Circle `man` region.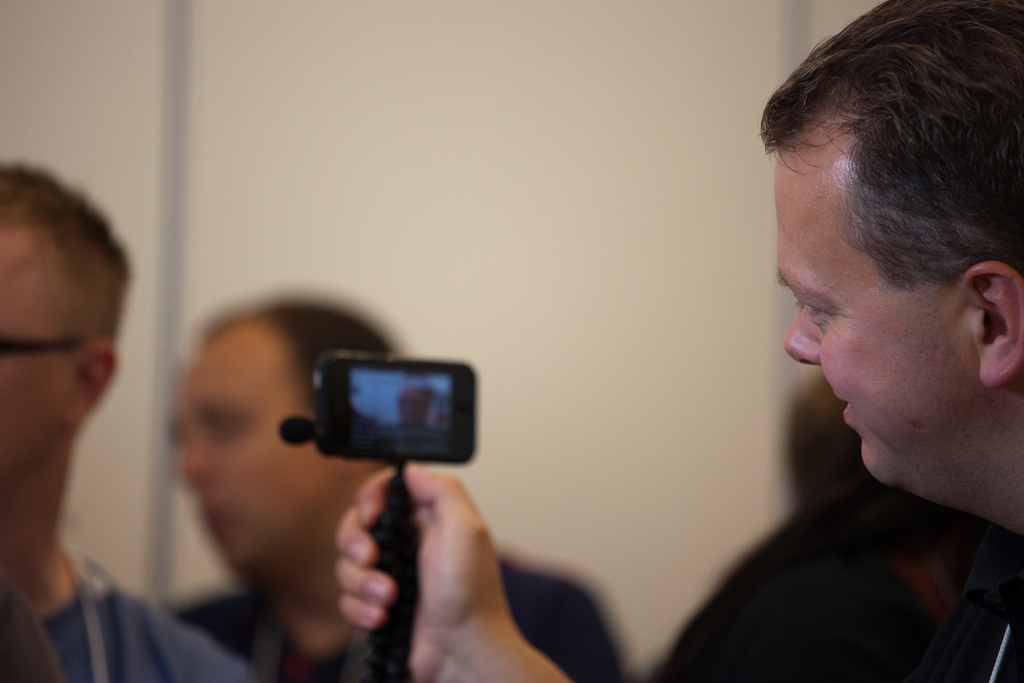
Region: {"x1": 0, "y1": 160, "x2": 255, "y2": 682}.
